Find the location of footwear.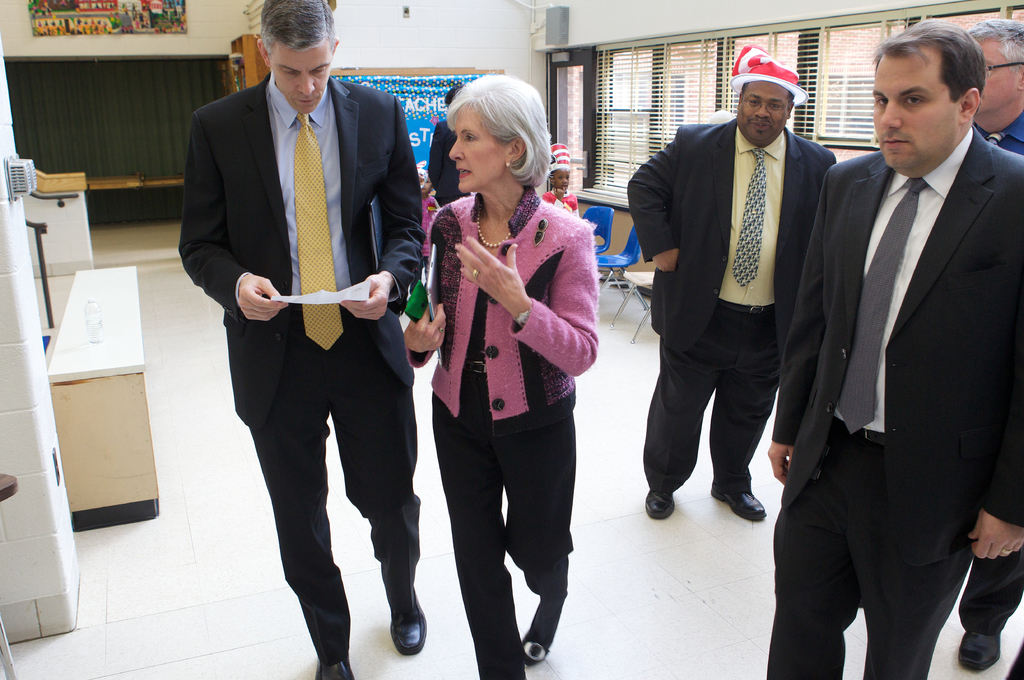
Location: {"left": 640, "top": 482, "right": 681, "bottom": 519}.
